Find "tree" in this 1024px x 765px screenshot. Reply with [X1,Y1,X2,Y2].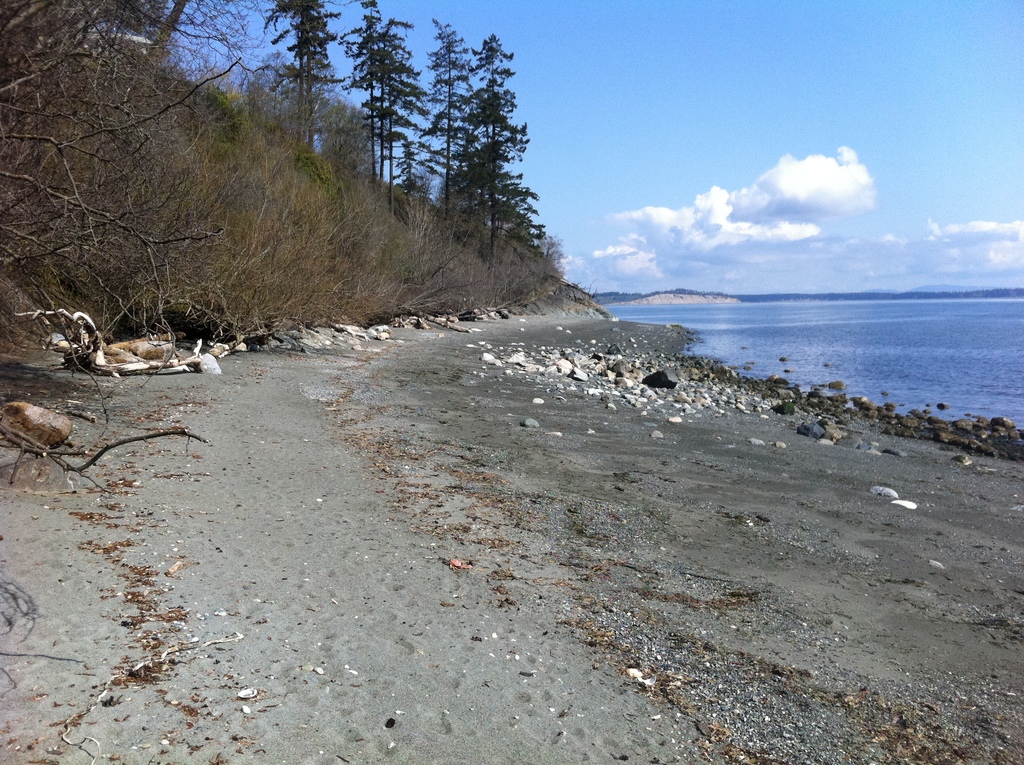
[337,0,431,211].
